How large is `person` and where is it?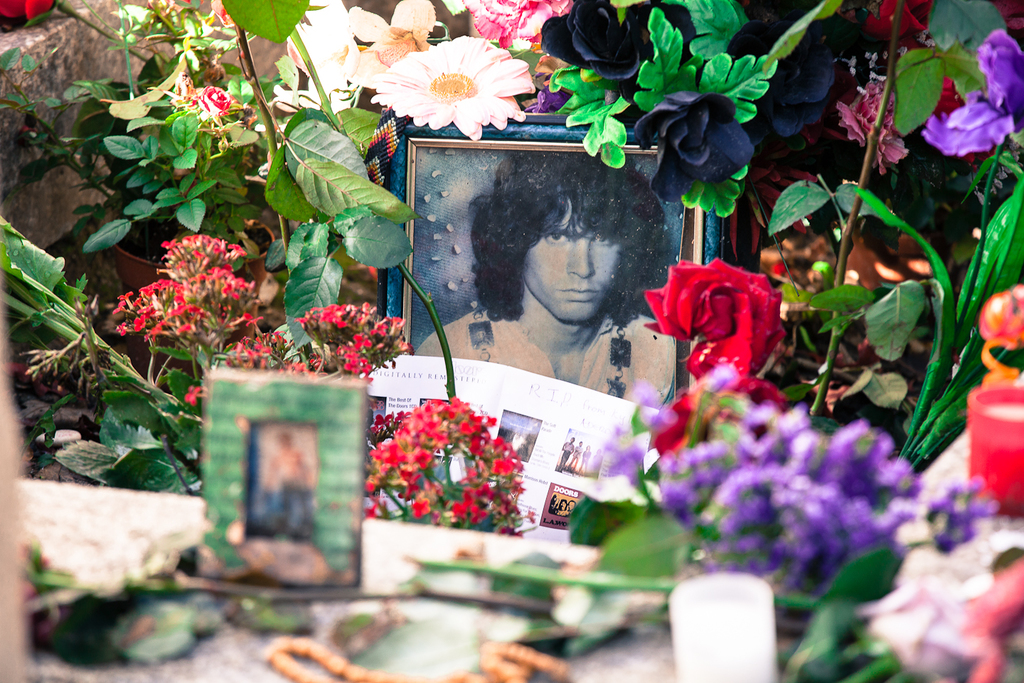
Bounding box: detection(380, 155, 745, 424).
